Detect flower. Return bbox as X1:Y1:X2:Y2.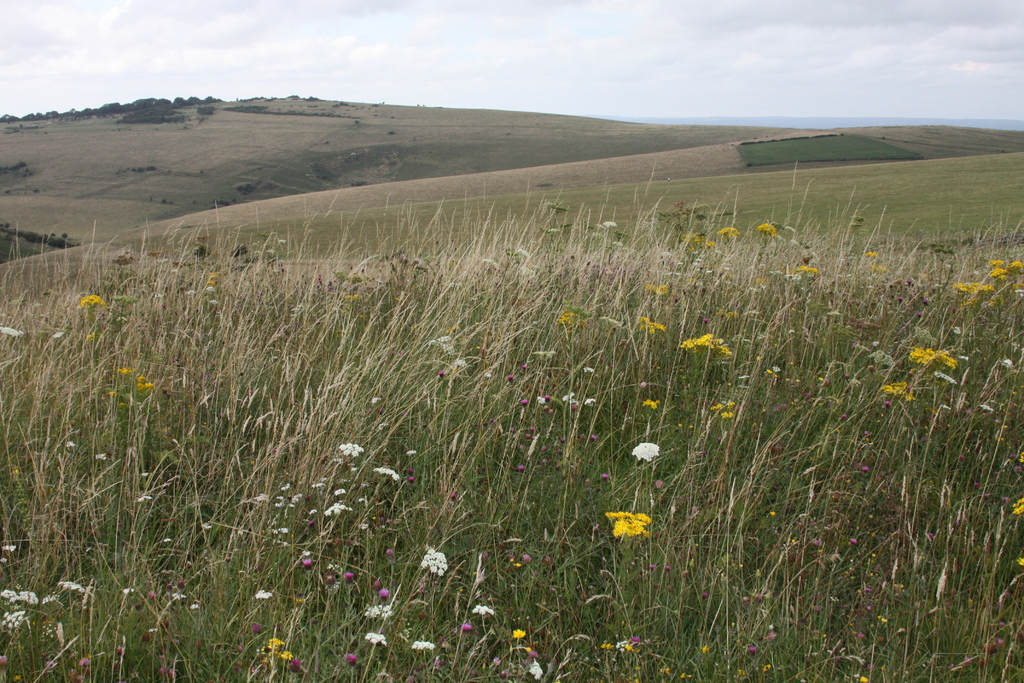
341:443:366:457.
